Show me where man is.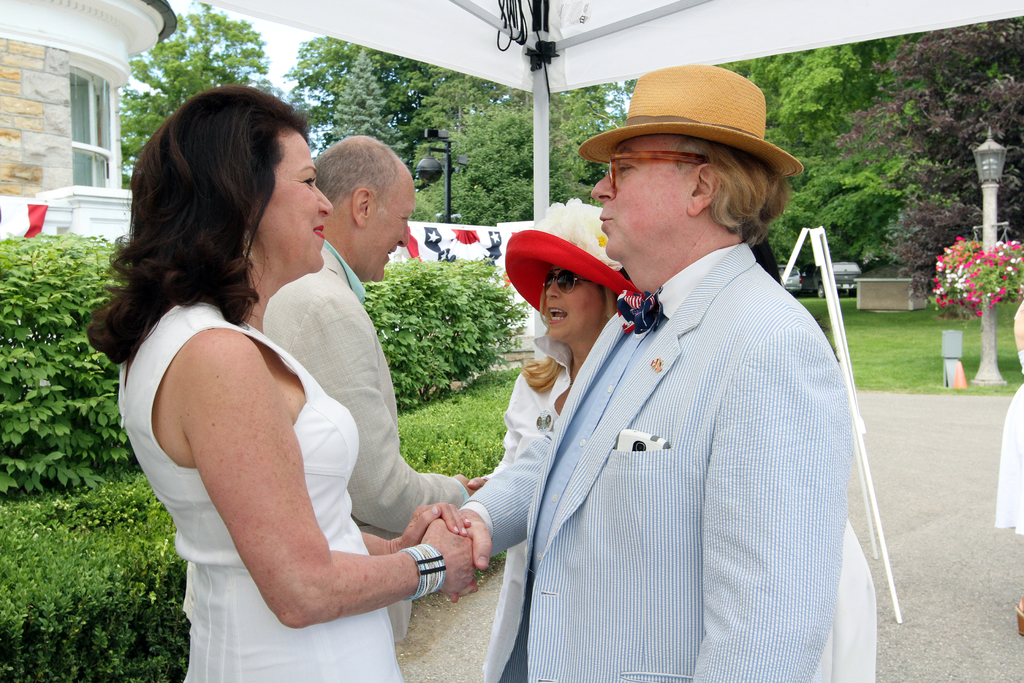
man is at <box>446,62,855,682</box>.
